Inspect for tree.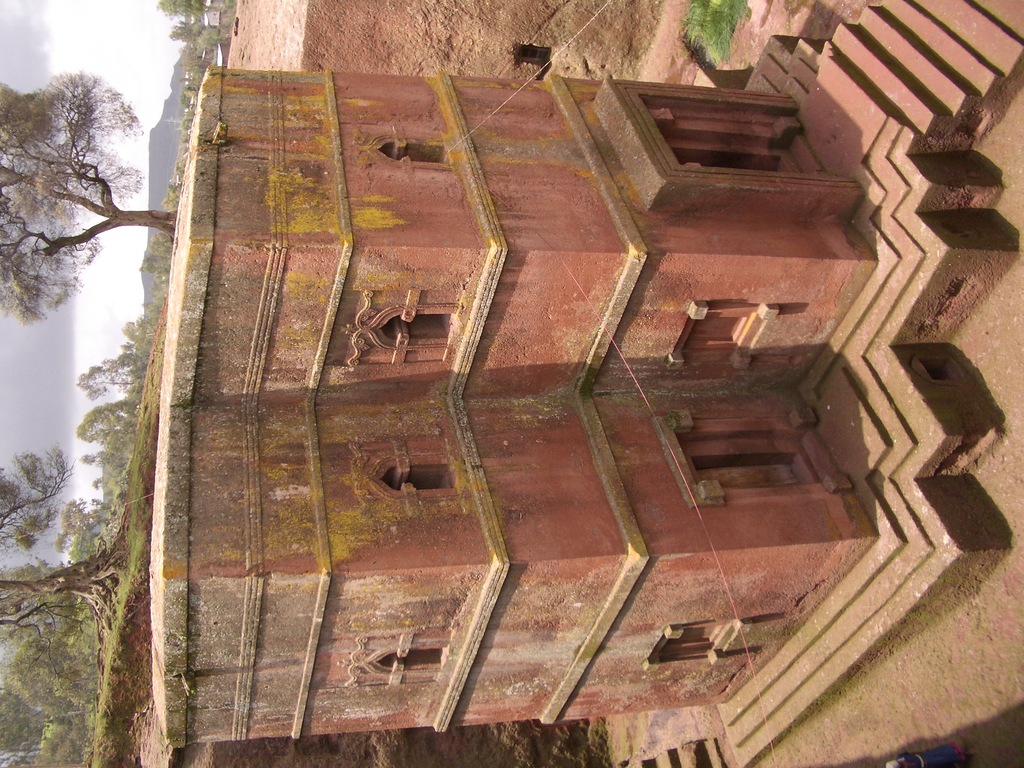
Inspection: BBox(140, 0, 203, 27).
